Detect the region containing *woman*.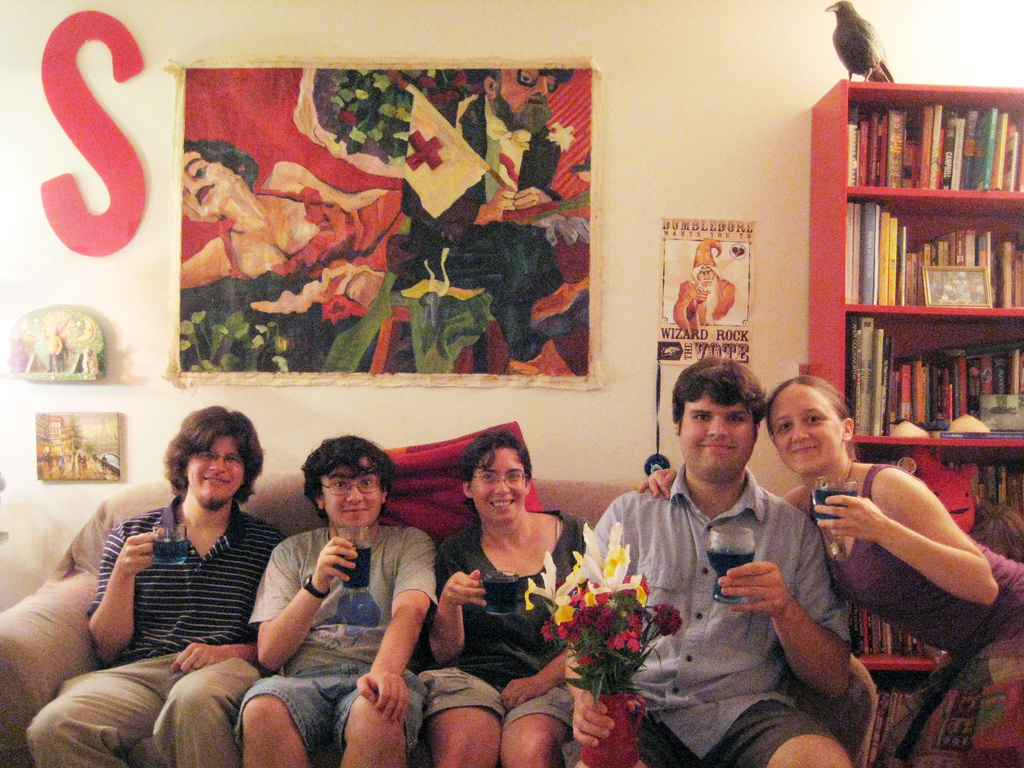
(x1=417, y1=435, x2=588, y2=767).
